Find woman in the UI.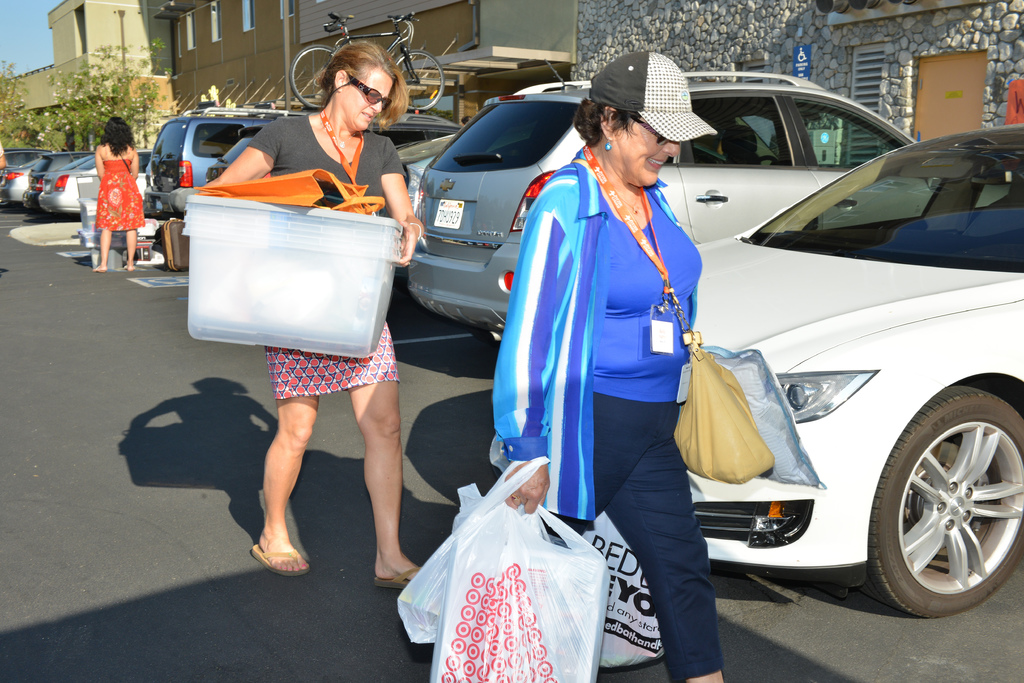
UI element at 95 115 147 273.
